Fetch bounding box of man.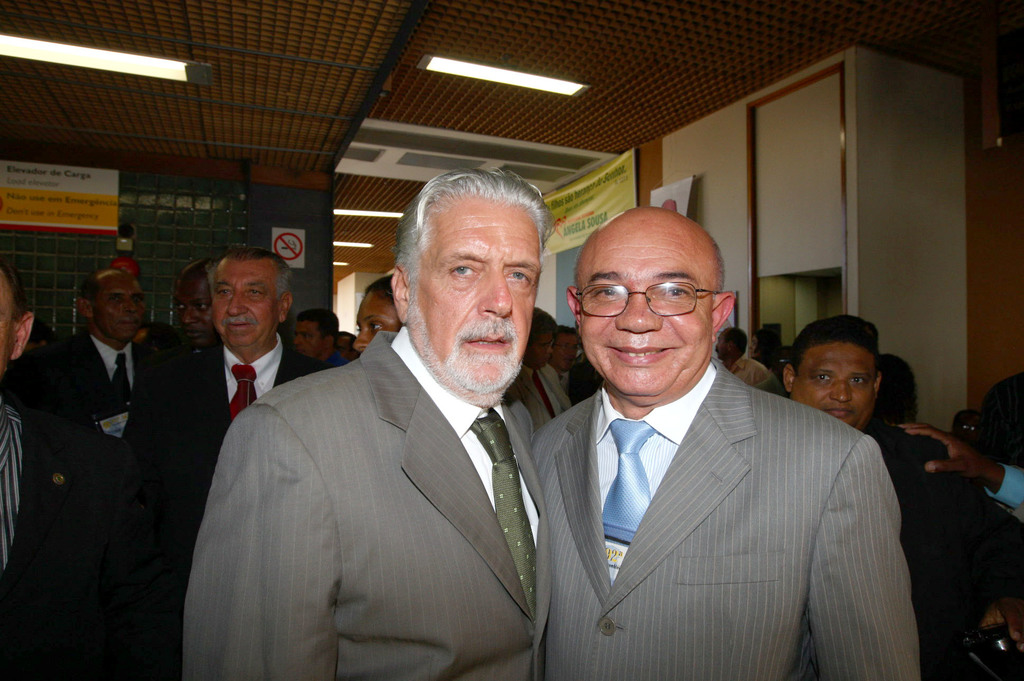
Bbox: locate(0, 256, 146, 680).
